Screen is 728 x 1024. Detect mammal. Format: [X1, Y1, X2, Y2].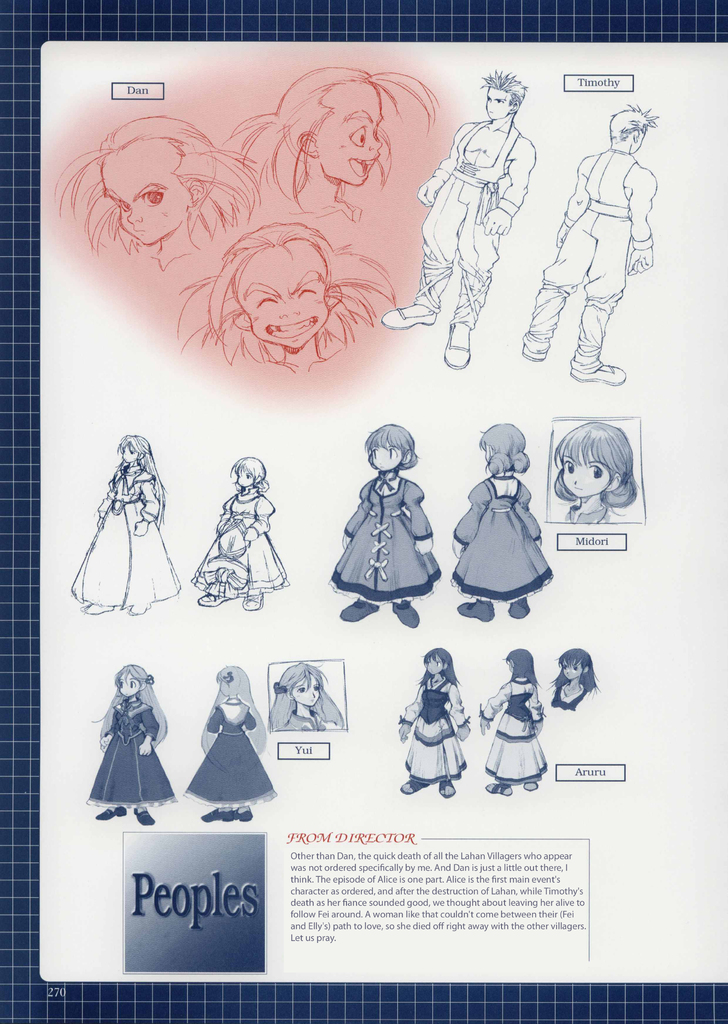
[549, 646, 605, 712].
